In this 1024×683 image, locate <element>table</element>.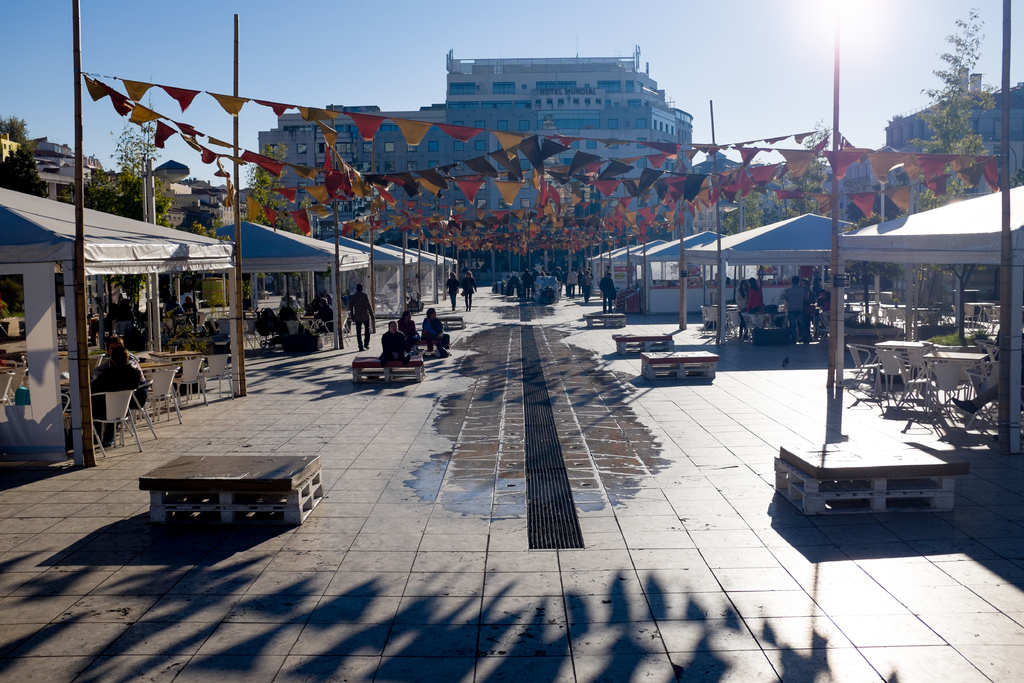
Bounding box: BBox(792, 443, 972, 520).
